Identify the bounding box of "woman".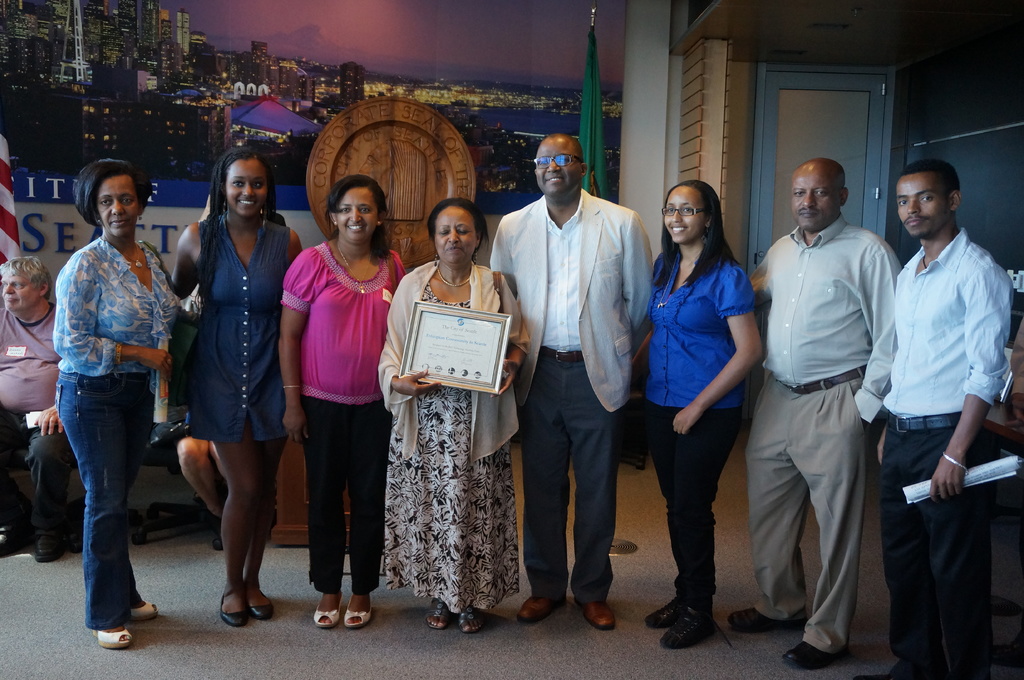
left=51, top=161, right=191, bottom=651.
